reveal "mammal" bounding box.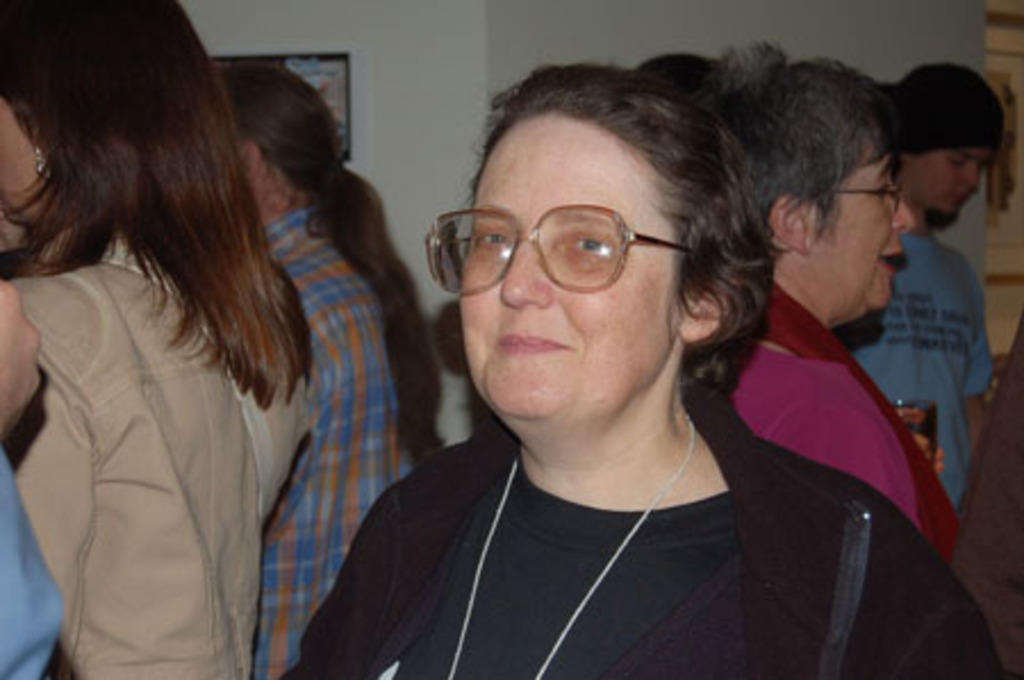
Revealed: (left=0, top=264, right=68, bottom=678).
